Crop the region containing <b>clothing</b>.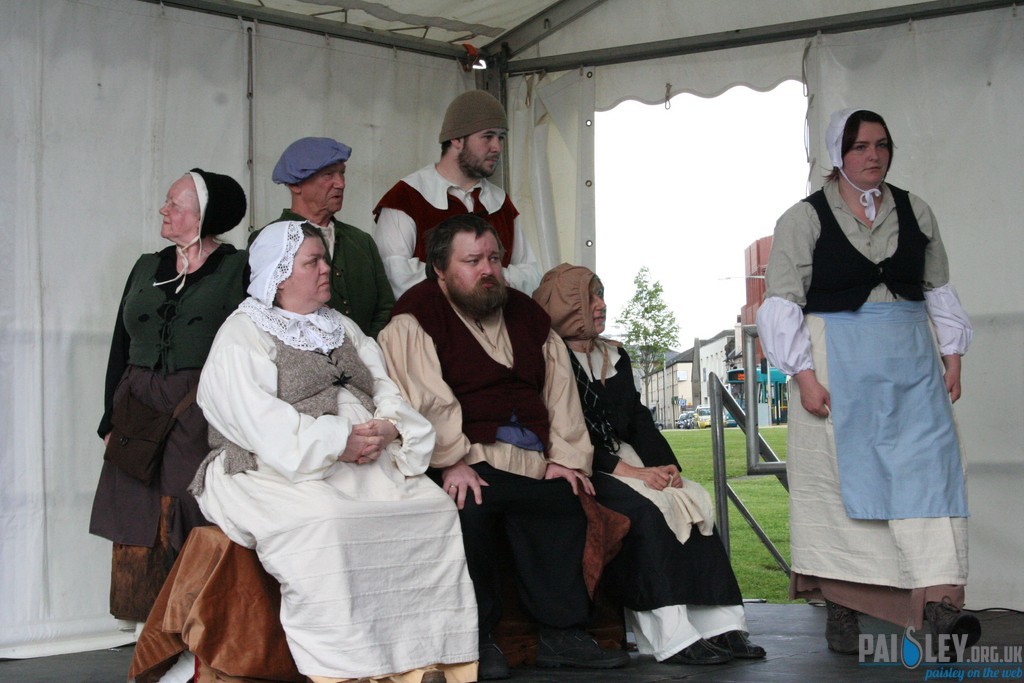
Crop region: 100:219:247:593.
